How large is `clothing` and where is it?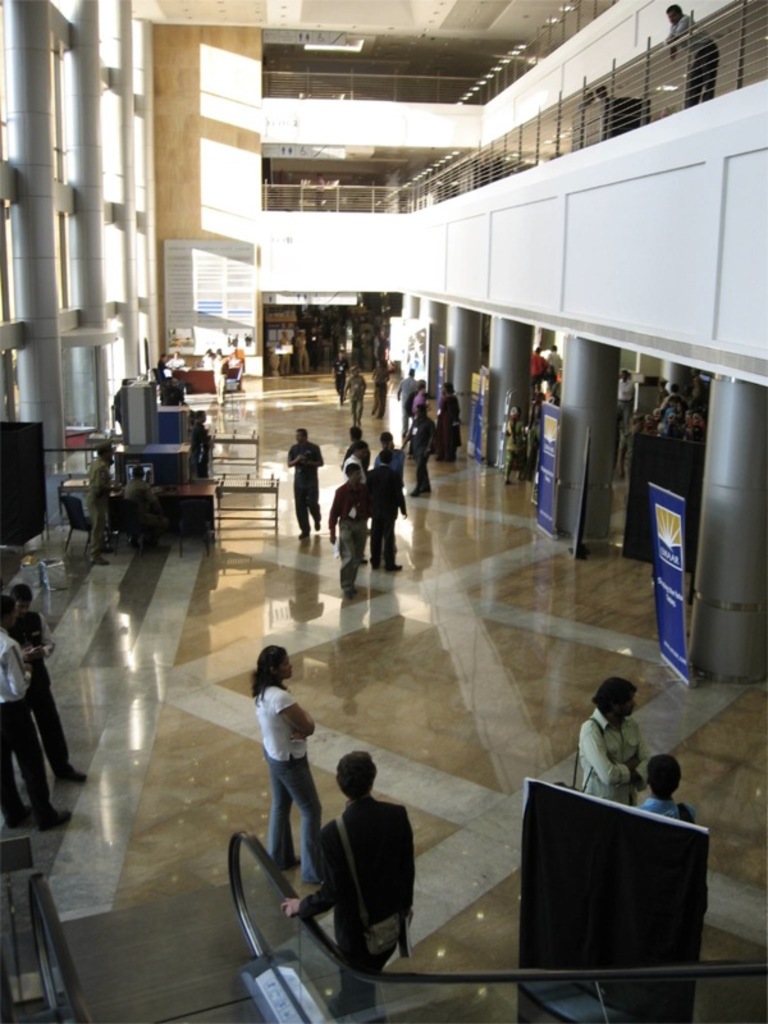
Bounding box: box=[666, 14, 719, 100].
